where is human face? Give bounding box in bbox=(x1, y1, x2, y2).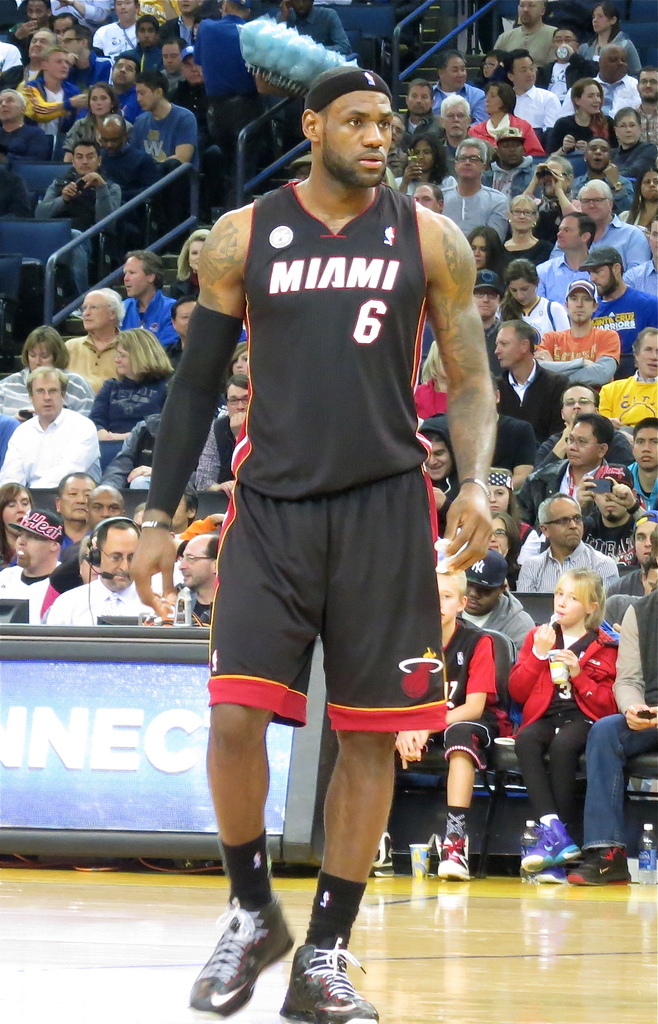
bbox=(522, 0, 543, 18).
